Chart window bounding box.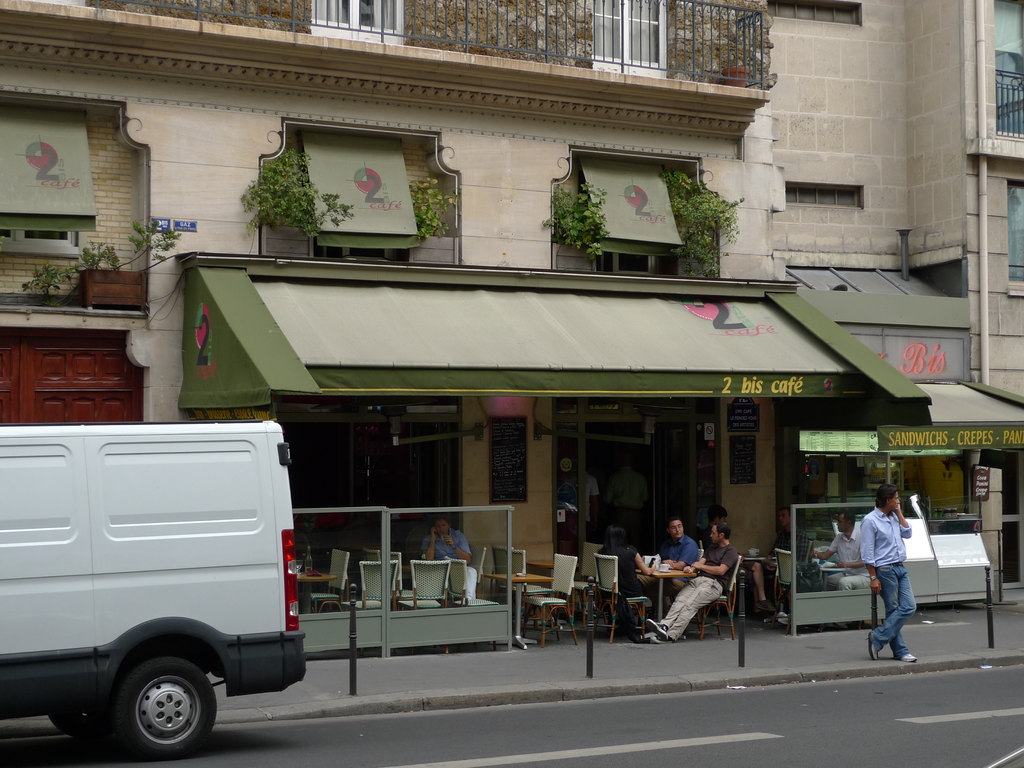
Charted: 1005,176,1023,296.
